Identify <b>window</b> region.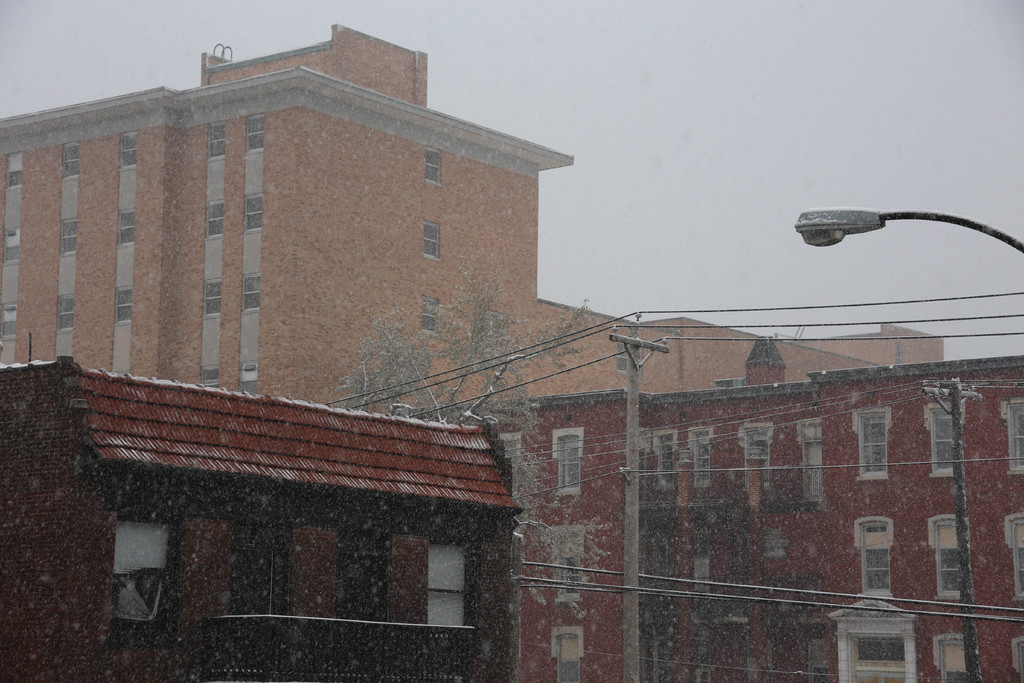
Region: 426,539,483,643.
